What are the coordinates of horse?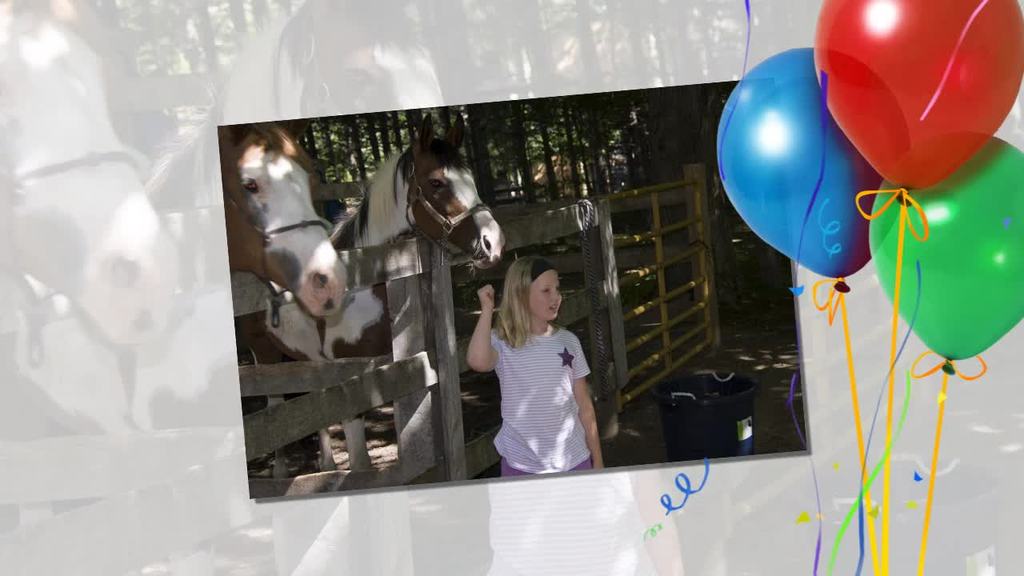
bbox=(17, 0, 439, 575).
